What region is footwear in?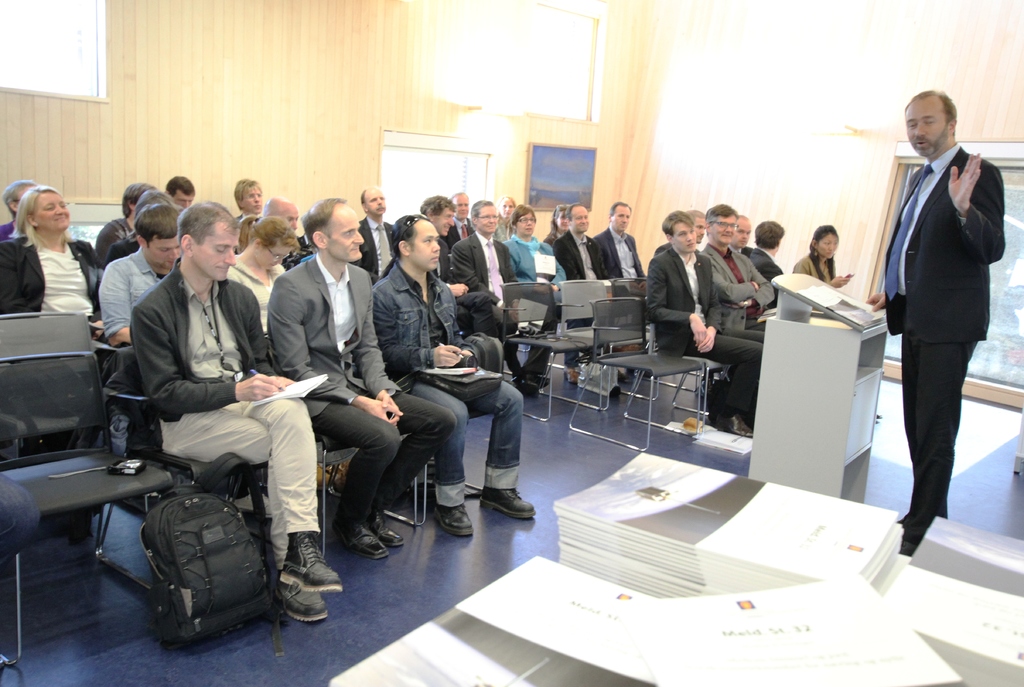
x1=710, y1=416, x2=755, y2=442.
